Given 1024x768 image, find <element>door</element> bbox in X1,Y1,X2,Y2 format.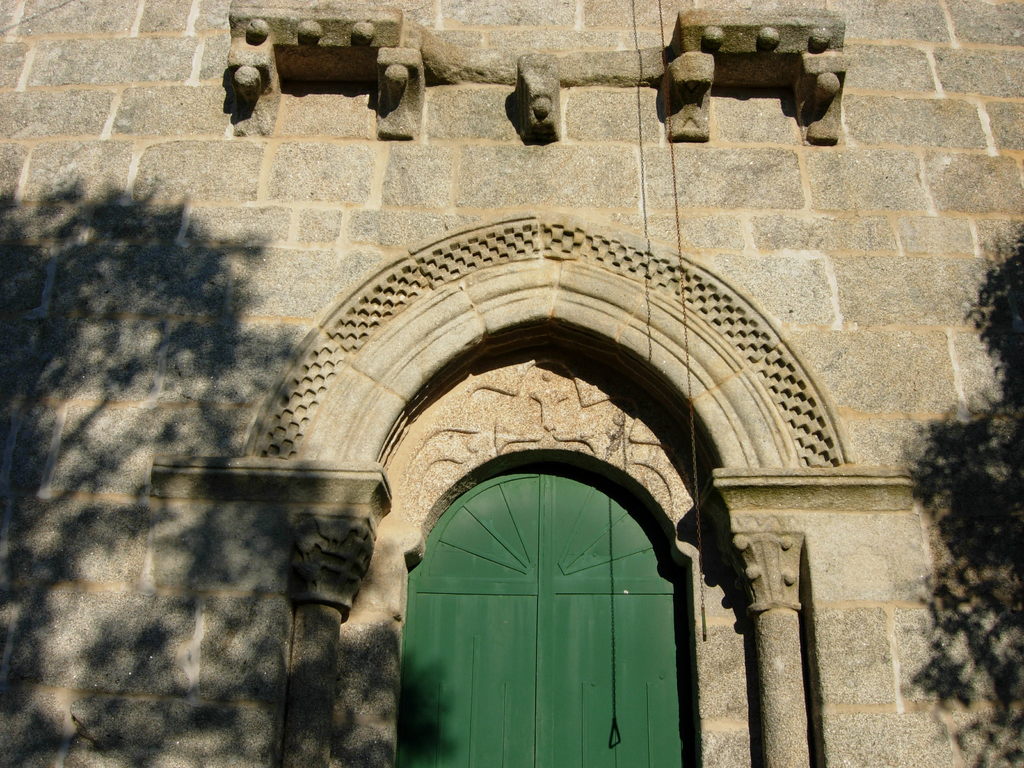
389,472,700,767.
